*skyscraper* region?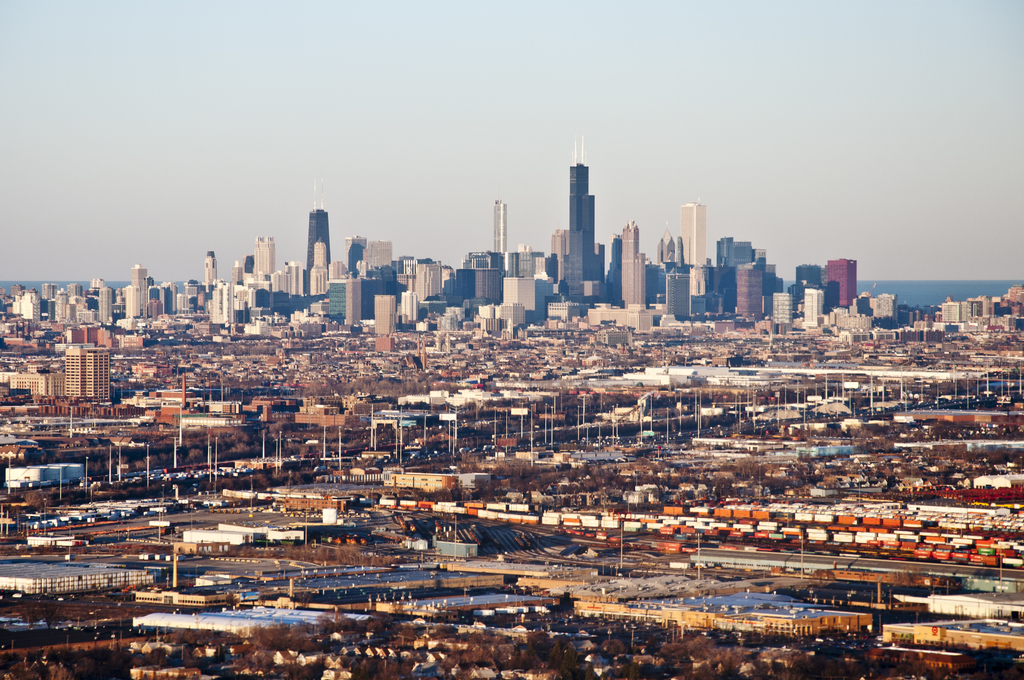
(64,346,86,397)
